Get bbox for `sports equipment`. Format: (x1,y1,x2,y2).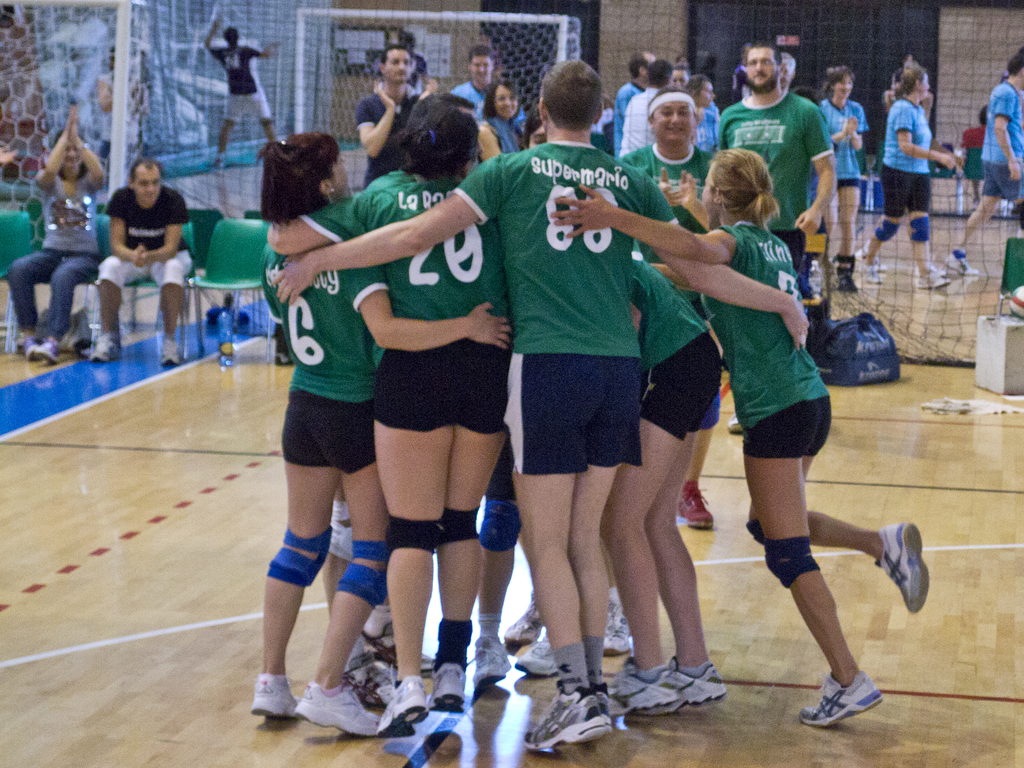
(799,673,880,726).
